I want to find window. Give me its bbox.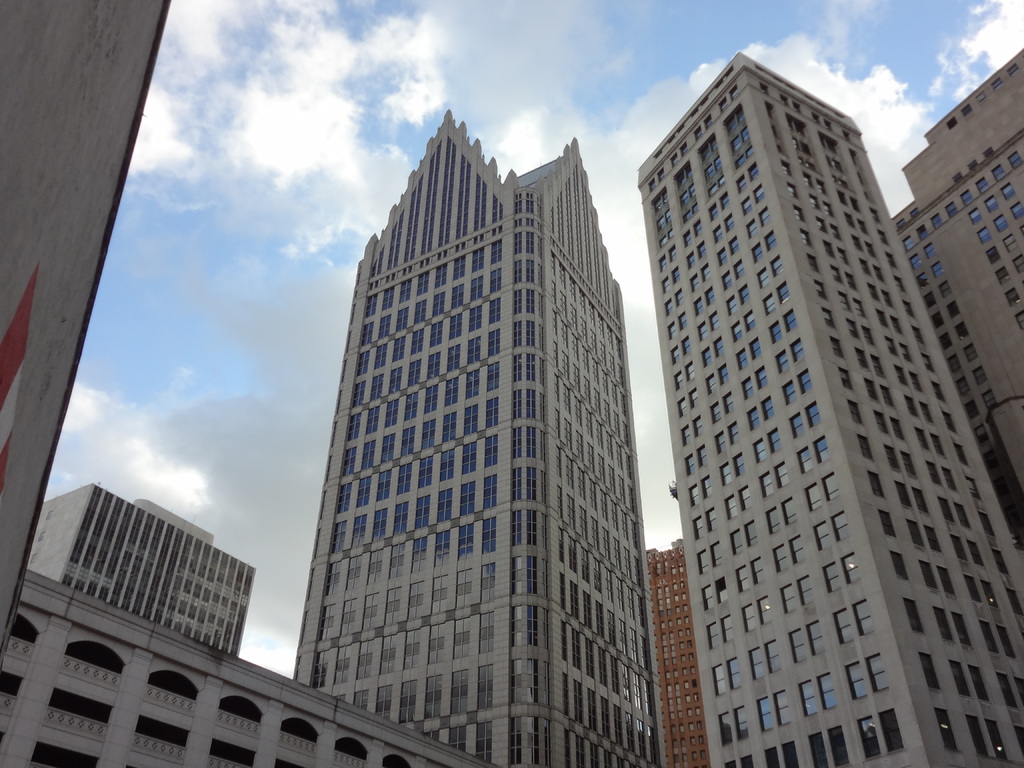
bbox(747, 402, 762, 431).
